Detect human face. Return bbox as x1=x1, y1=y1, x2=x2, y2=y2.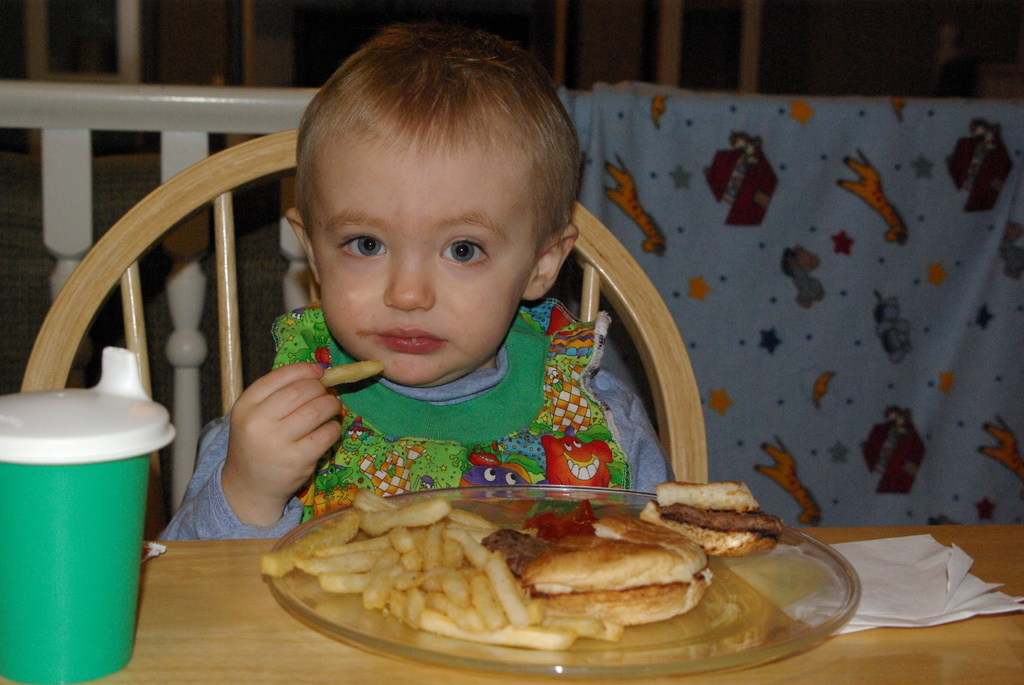
x1=300, y1=123, x2=541, y2=388.
